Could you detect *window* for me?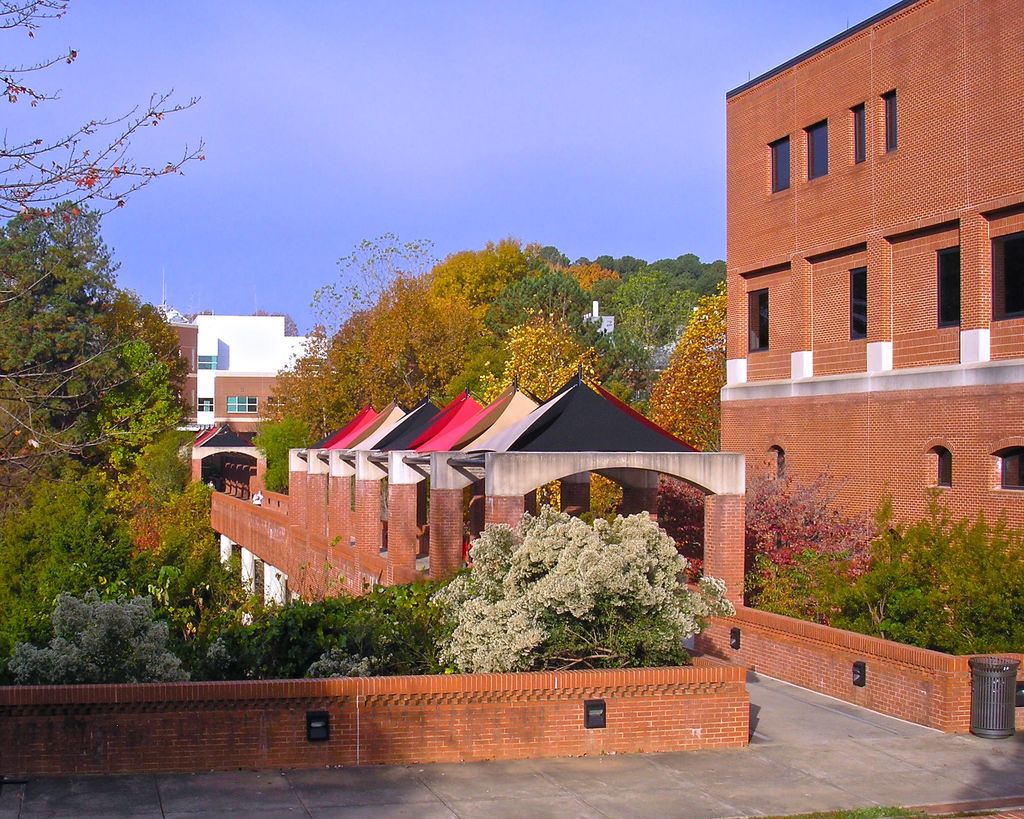
Detection result: {"left": 767, "top": 129, "right": 793, "bottom": 193}.
